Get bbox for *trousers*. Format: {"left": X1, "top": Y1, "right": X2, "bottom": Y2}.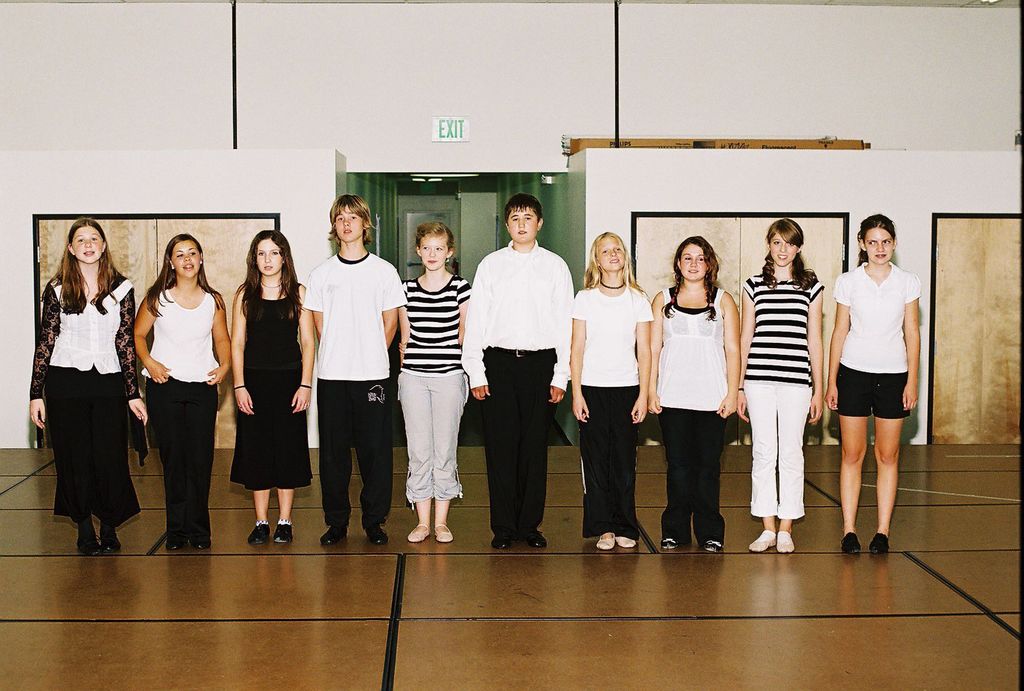
{"left": 741, "top": 382, "right": 813, "bottom": 519}.
